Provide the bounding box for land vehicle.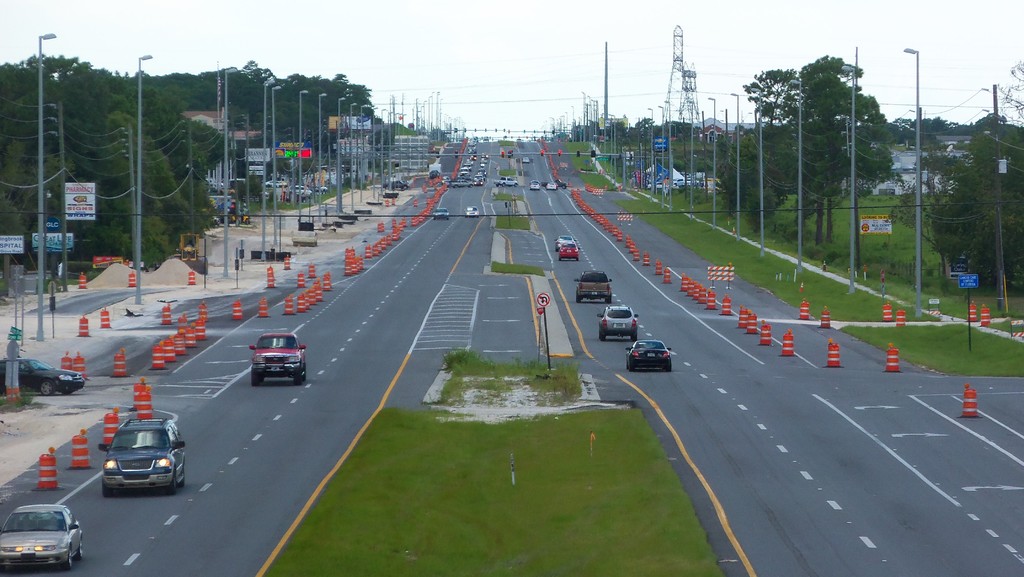
(441, 177, 459, 188).
